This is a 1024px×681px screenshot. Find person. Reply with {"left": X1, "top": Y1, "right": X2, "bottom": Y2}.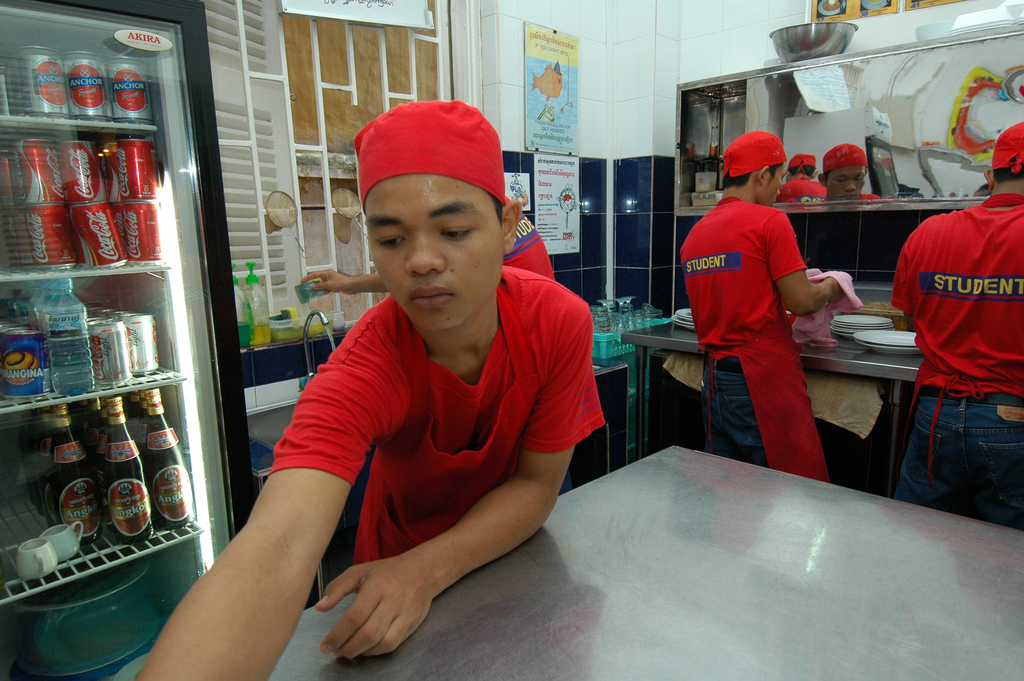
{"left": 301, "top": 215, "right": 554, "bottom": 282}.
